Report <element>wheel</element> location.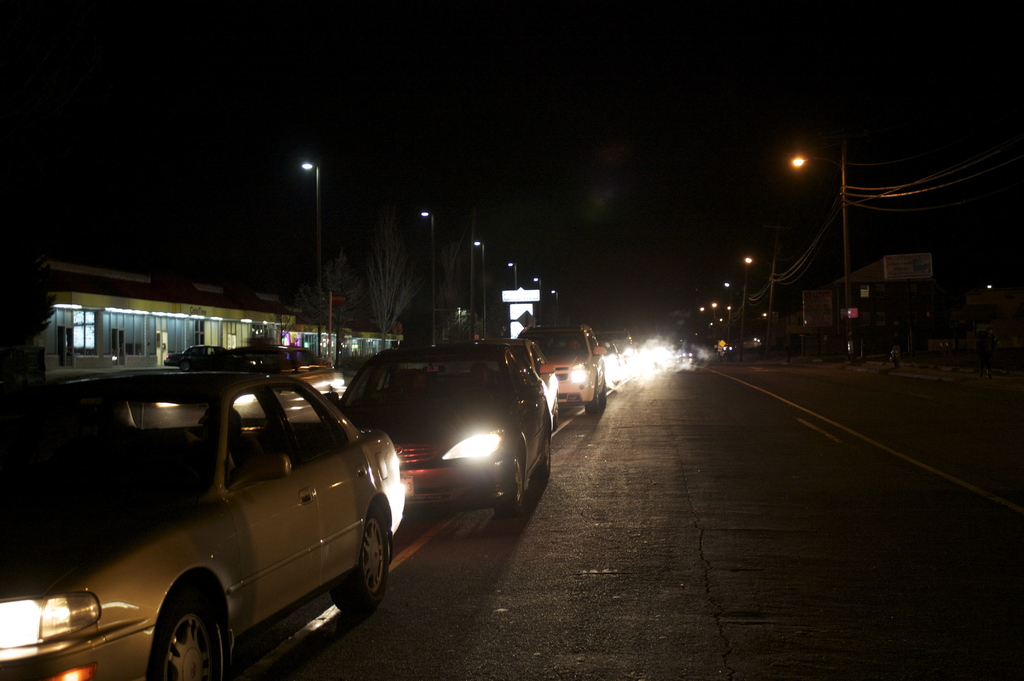
Report: crop(493, 447, 518, 514).
